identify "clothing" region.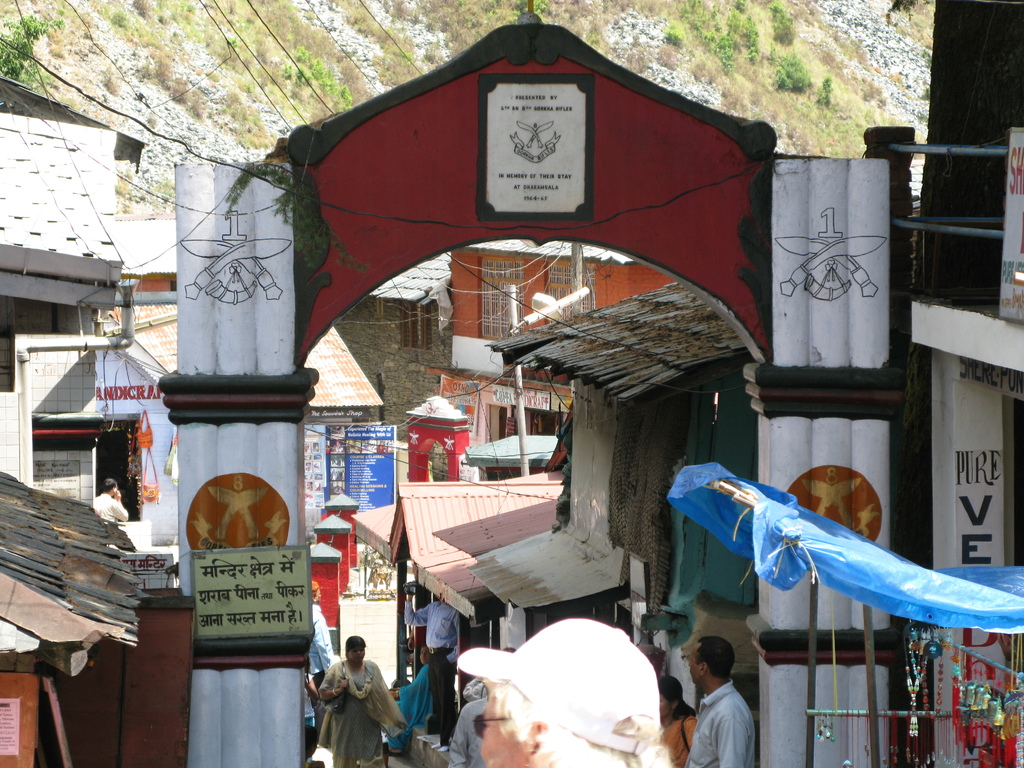
Region: <box>447,689,494,767</box>.
